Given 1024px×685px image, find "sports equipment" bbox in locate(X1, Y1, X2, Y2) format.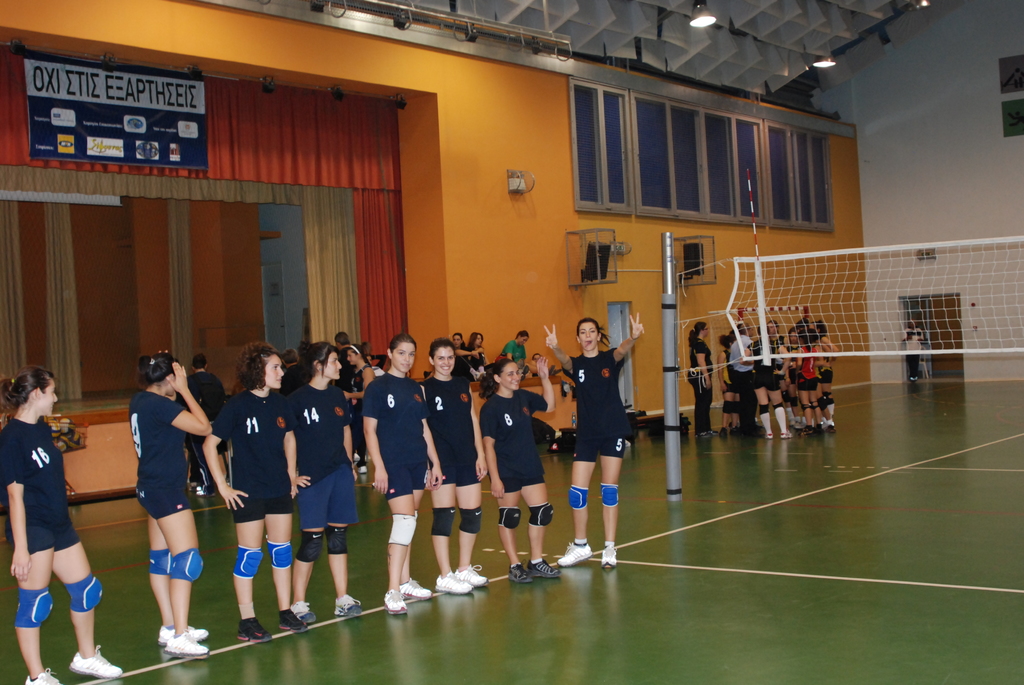
locate(24, 668, 60, 684).
